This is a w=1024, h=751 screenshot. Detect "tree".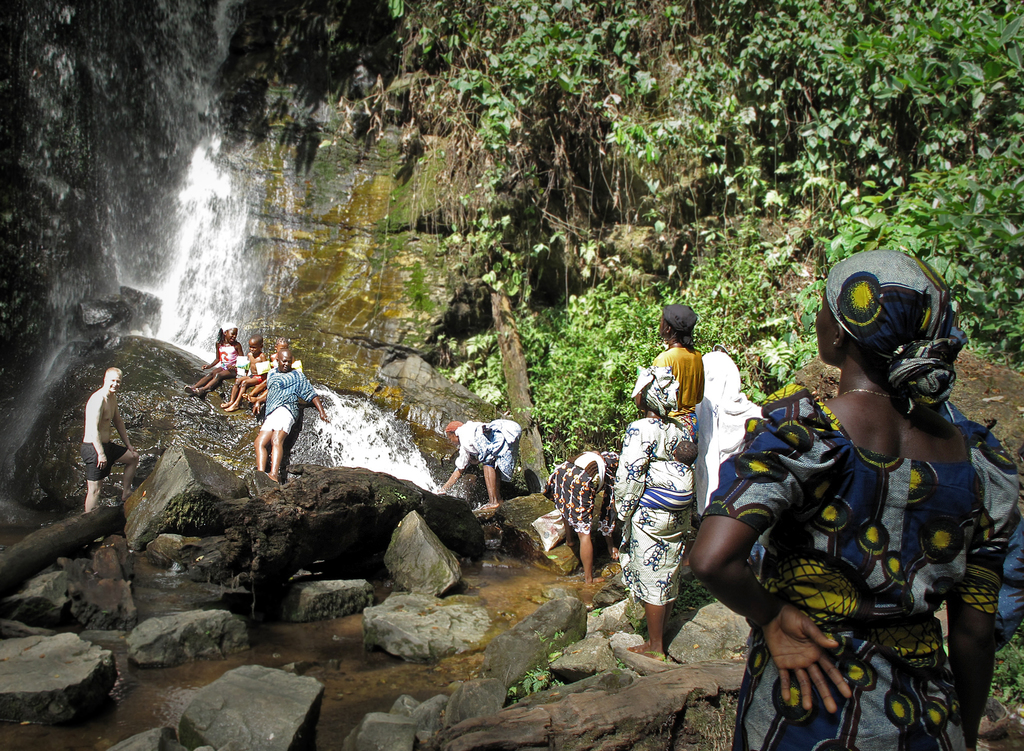
box=[86, 1, 1023, 470].
